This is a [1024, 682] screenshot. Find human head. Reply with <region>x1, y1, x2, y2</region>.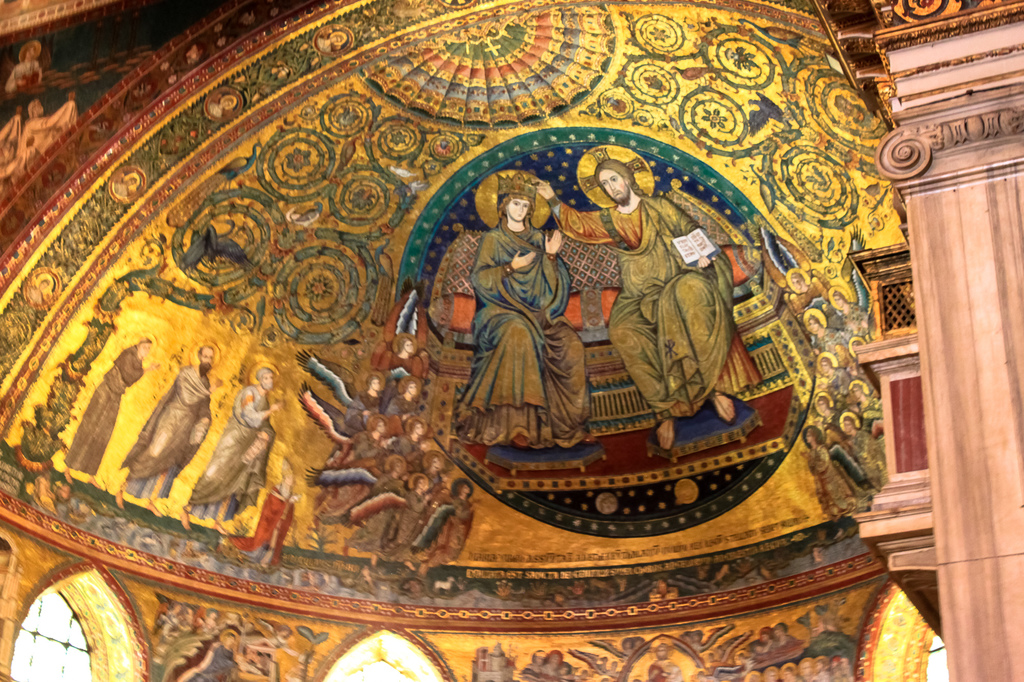
<region>399, 374, 421, 400</region>.
